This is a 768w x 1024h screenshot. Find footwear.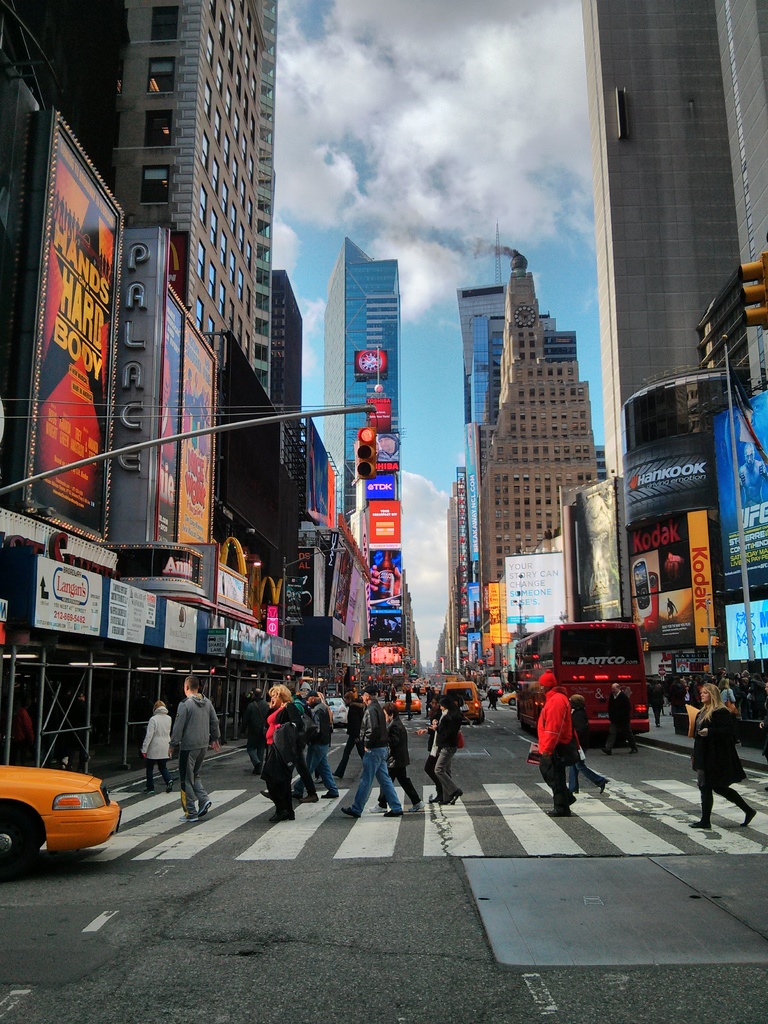
Bounding box: 446,791,462,807.
